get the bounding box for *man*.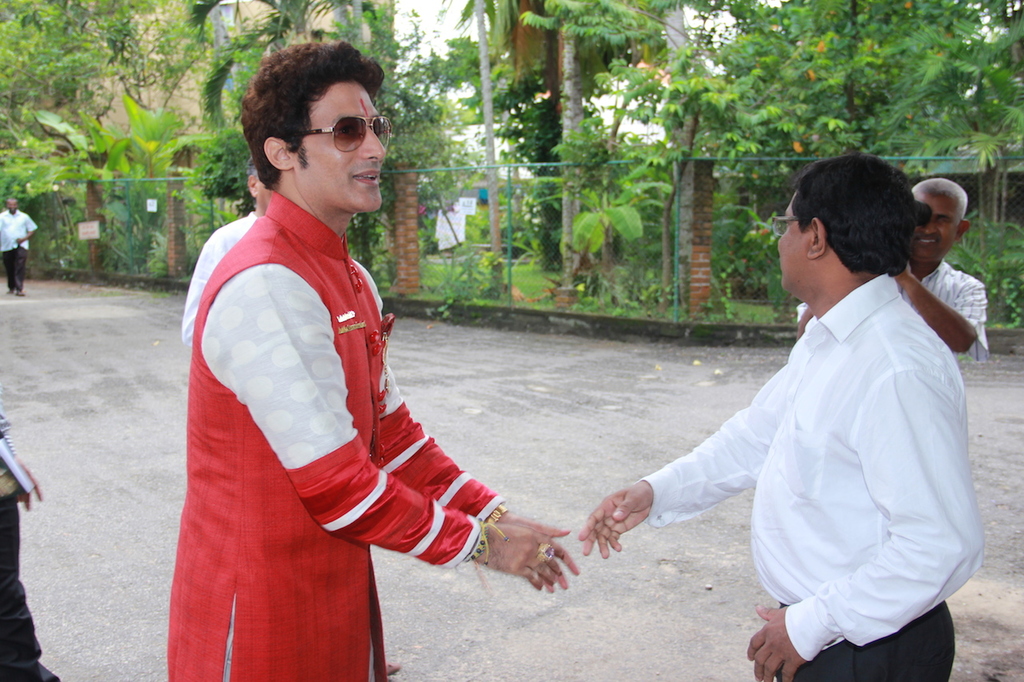
x1=0, y1=424, x2=58, y2=681.
